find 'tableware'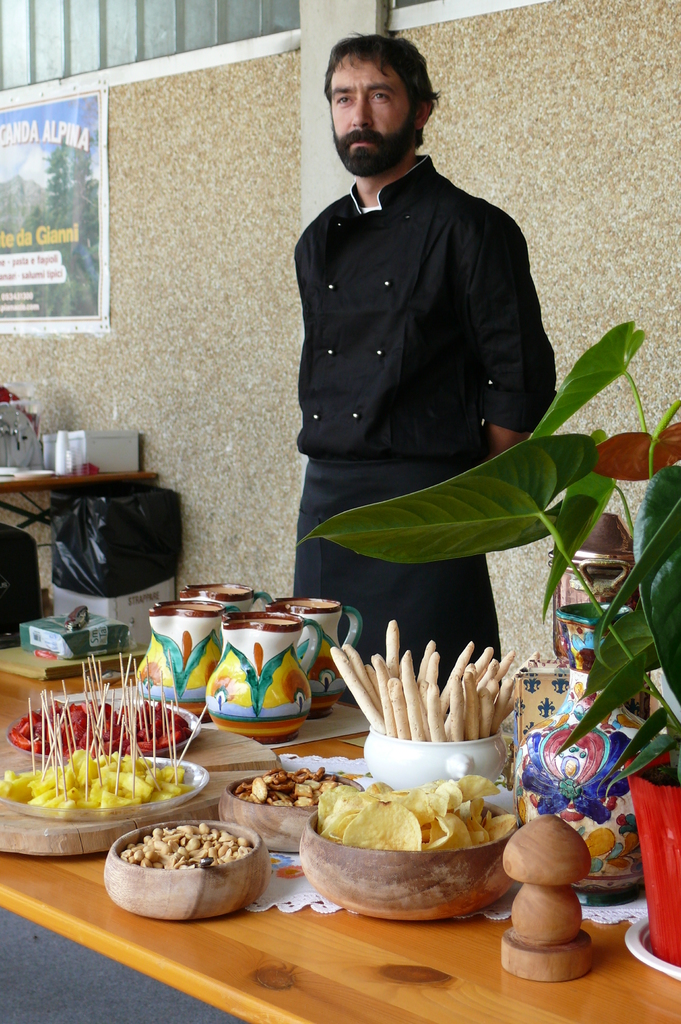
region(99, 817, 268, 927)
